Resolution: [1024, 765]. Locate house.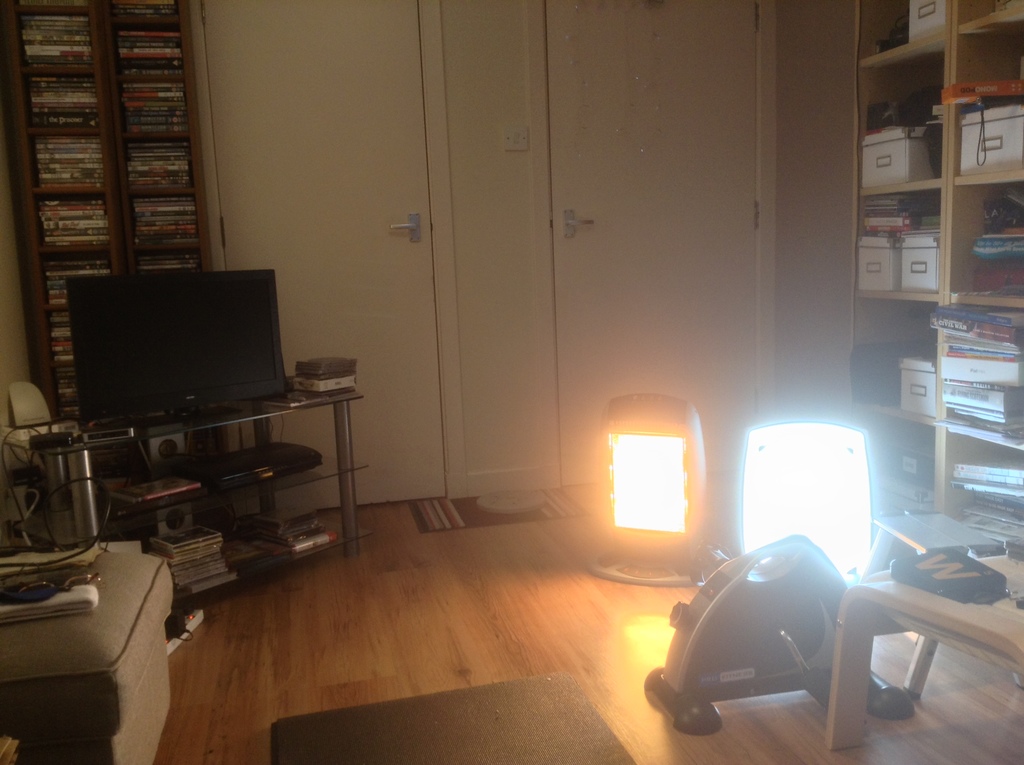
box=[0, 1, 1023, 725].
